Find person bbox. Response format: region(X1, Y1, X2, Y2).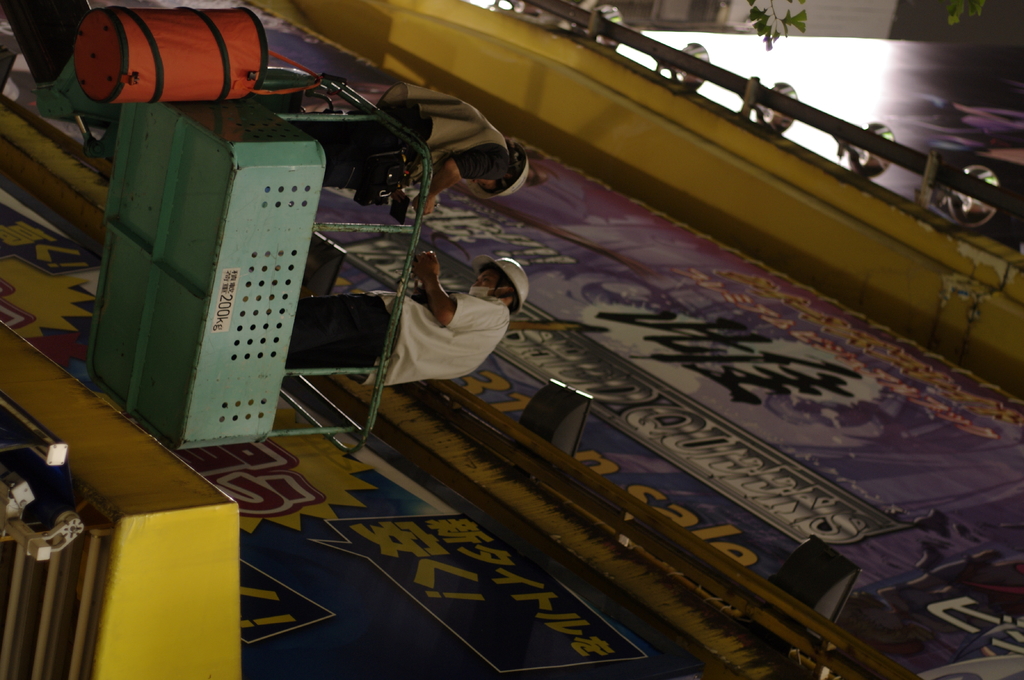
region(284, 255, 529, 388).
